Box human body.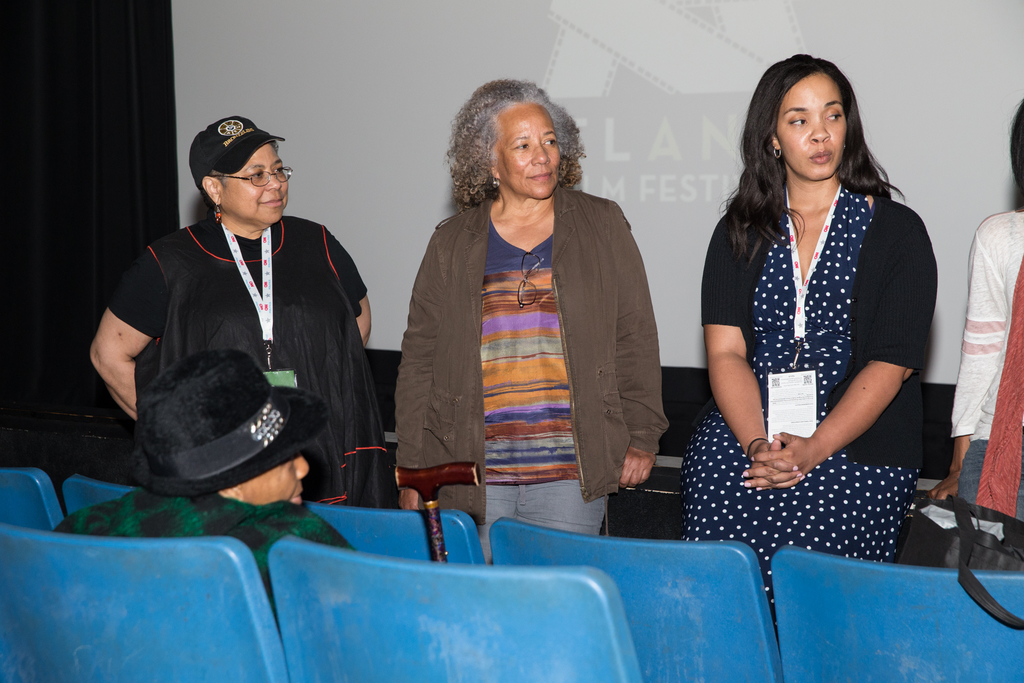
bbox(60, 486, 369, 625).
